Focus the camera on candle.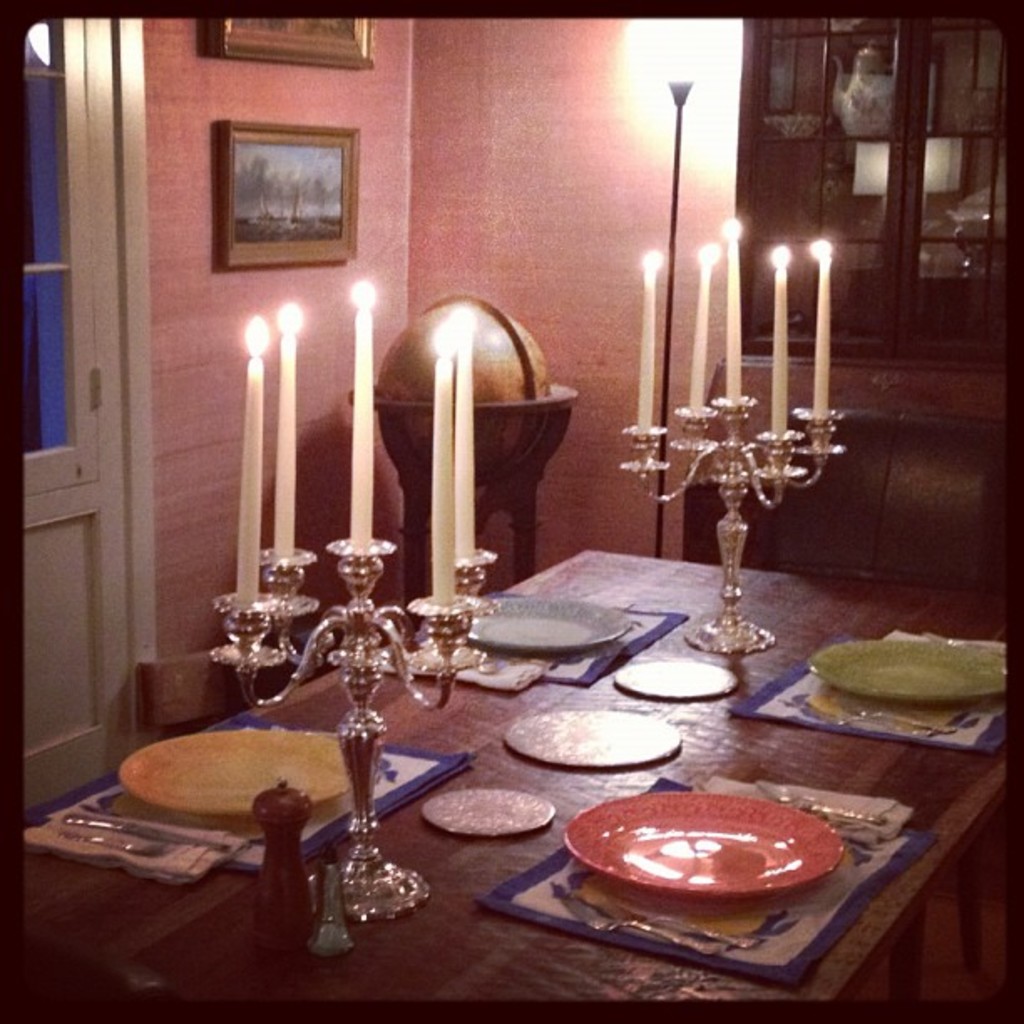
Focus region: rect(723, 216, 738, 402).
